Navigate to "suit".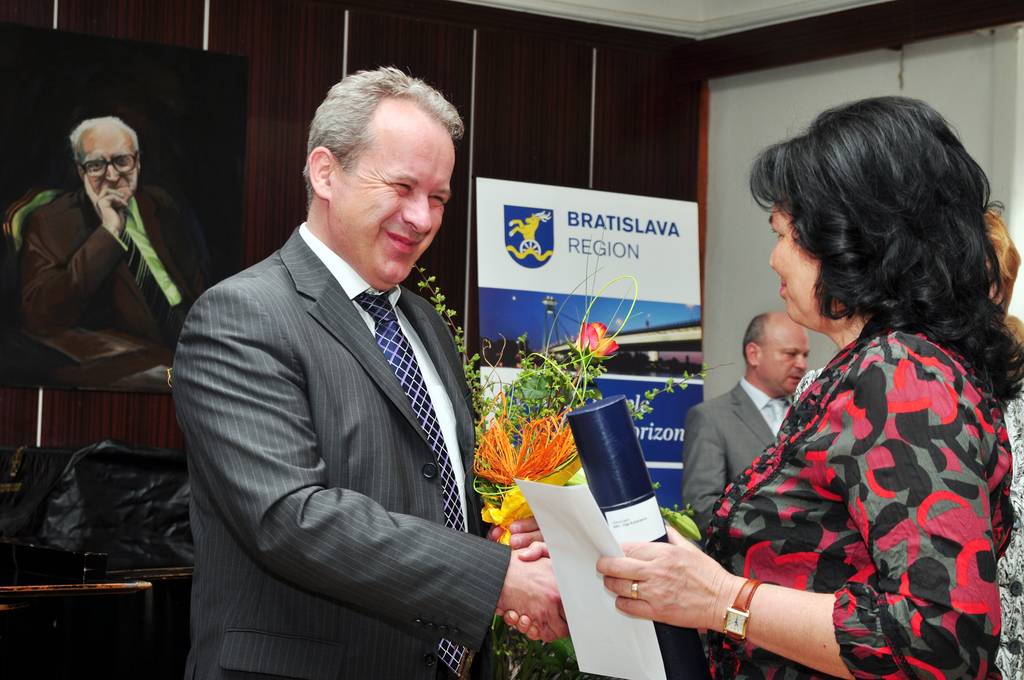
Navigation target: bbox=(682, 376, 794, 522).
